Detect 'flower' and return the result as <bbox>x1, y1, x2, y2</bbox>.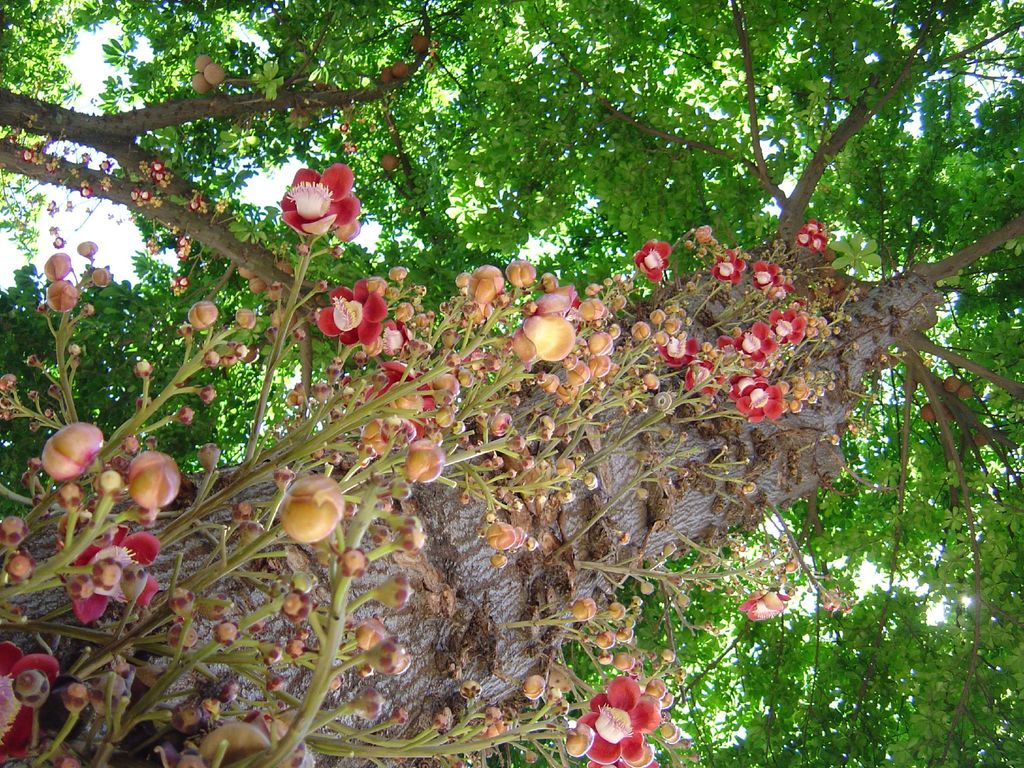
<bbox>83, 151, 93, 162</bbox>.
